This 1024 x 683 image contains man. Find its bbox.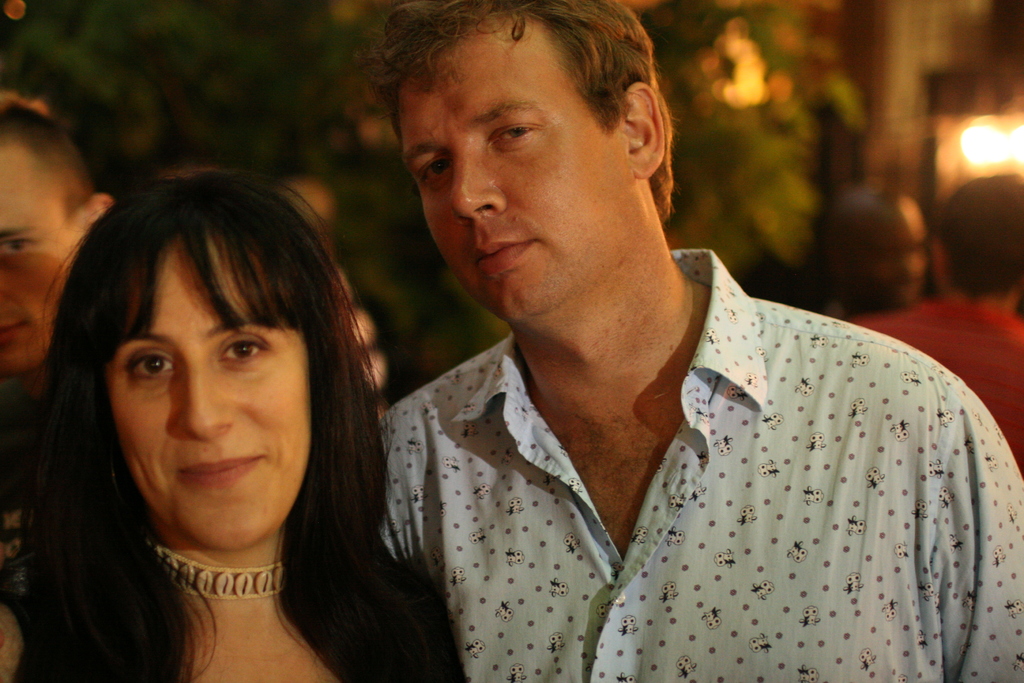
crop(296, 10, 993, 660).
